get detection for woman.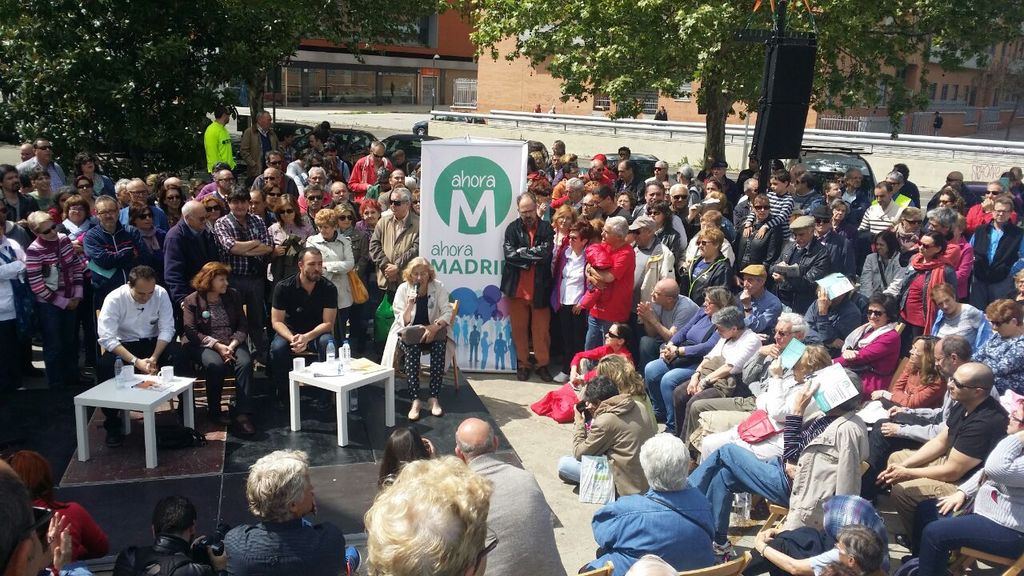
Detection: (x1=551, y1=221, x2=597, y2=383).
